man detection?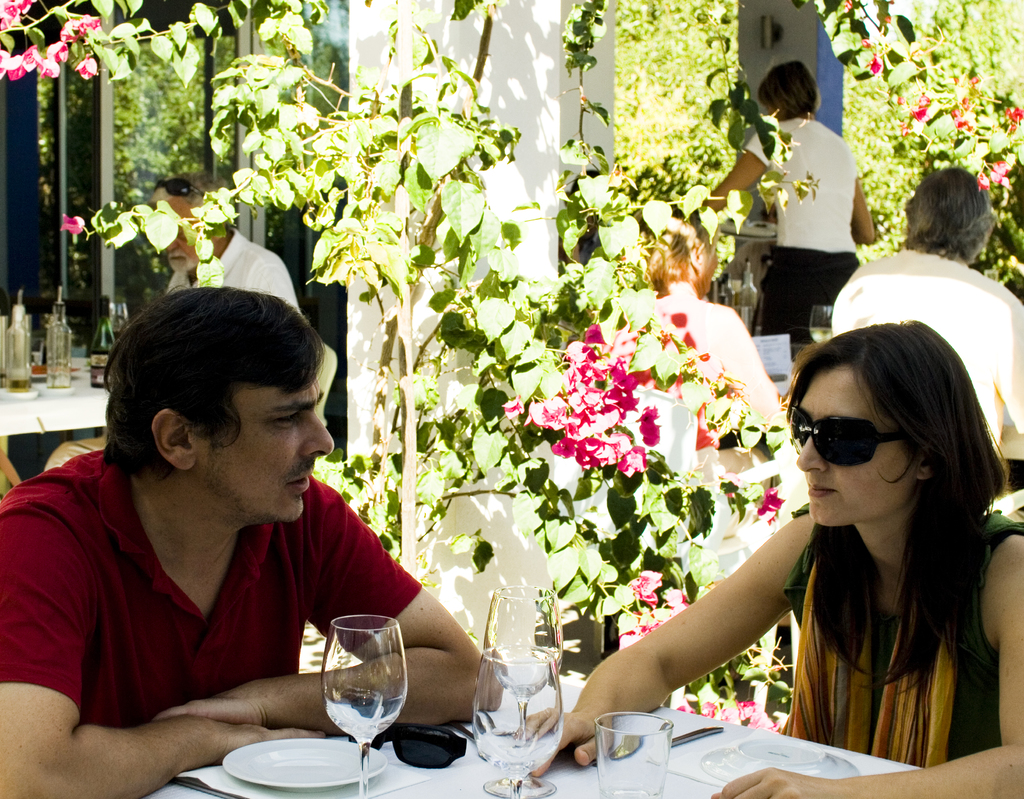
138, 182, 305, 318
